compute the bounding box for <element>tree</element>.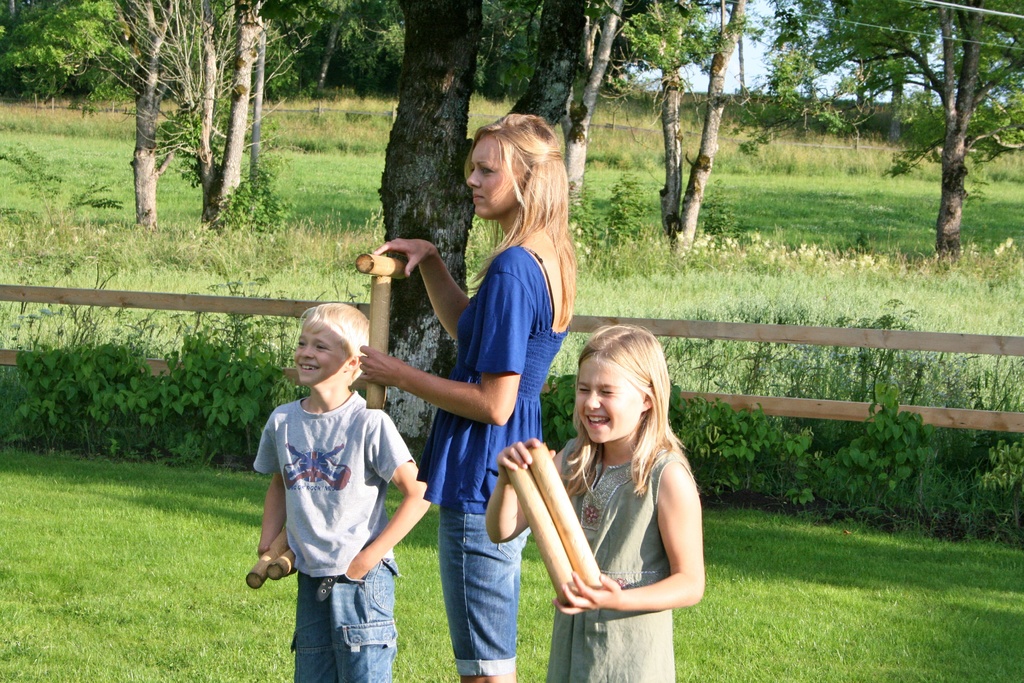
372, 0, 588, 454.
